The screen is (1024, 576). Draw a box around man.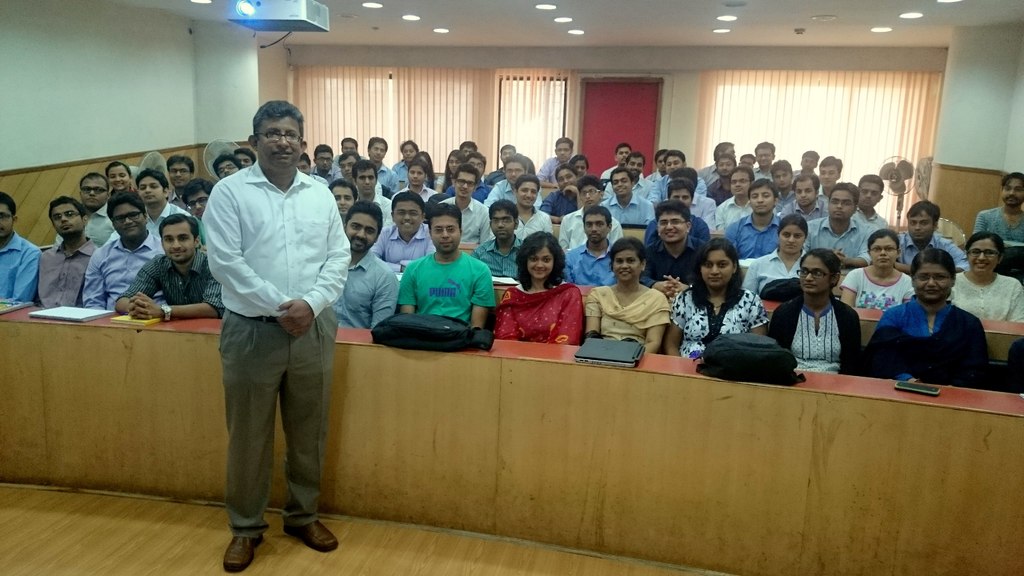
box(600, 168, 655, 224).
